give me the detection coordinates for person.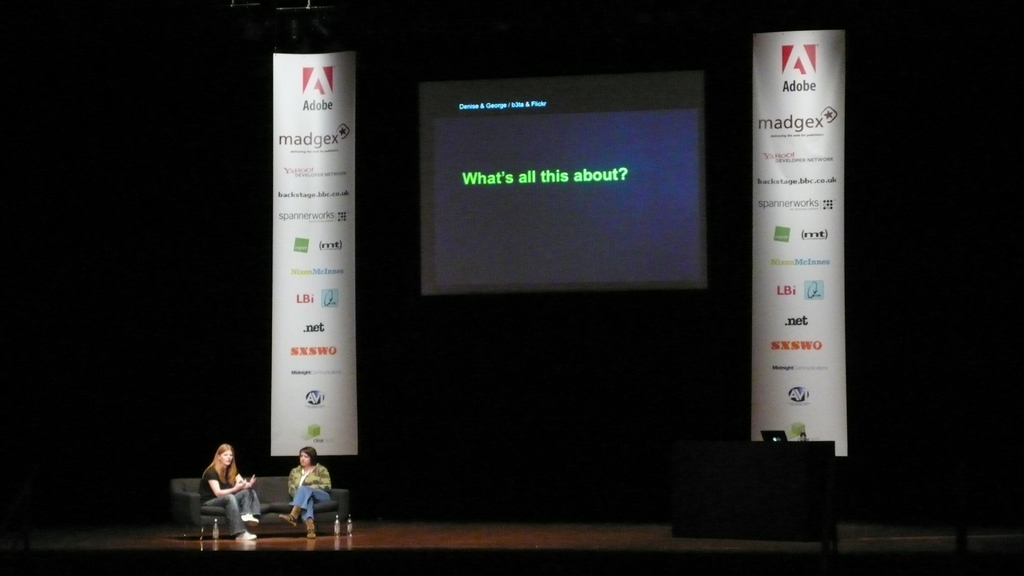
pyautogui.locateOnScreen(273, 448, 323, 532).
